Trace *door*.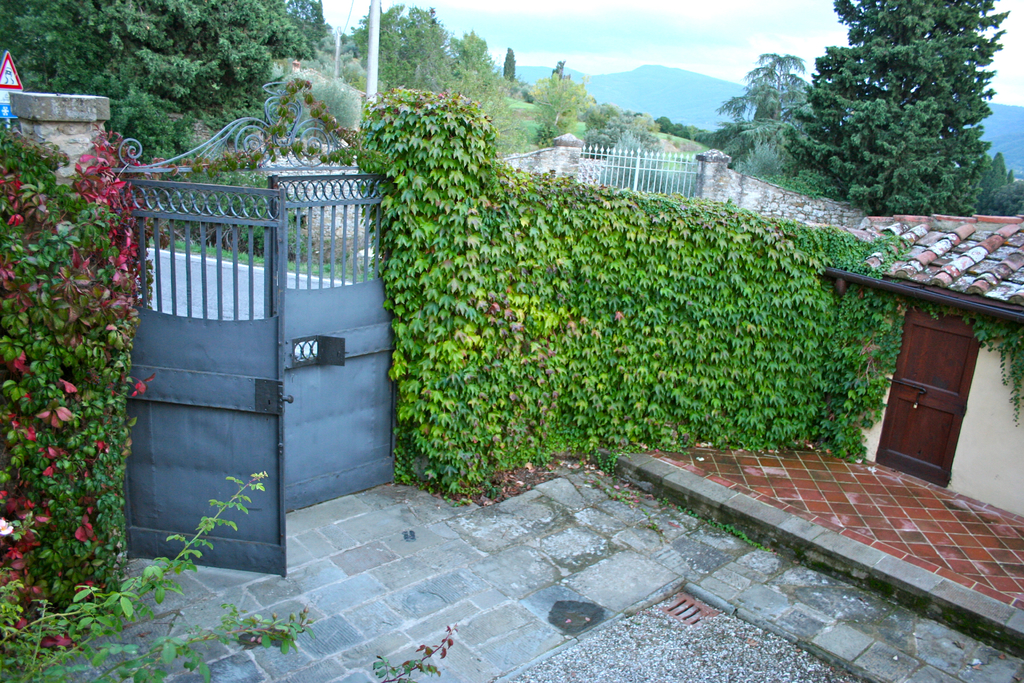
Traced to <region>578, 142, 642, 191</region>.
